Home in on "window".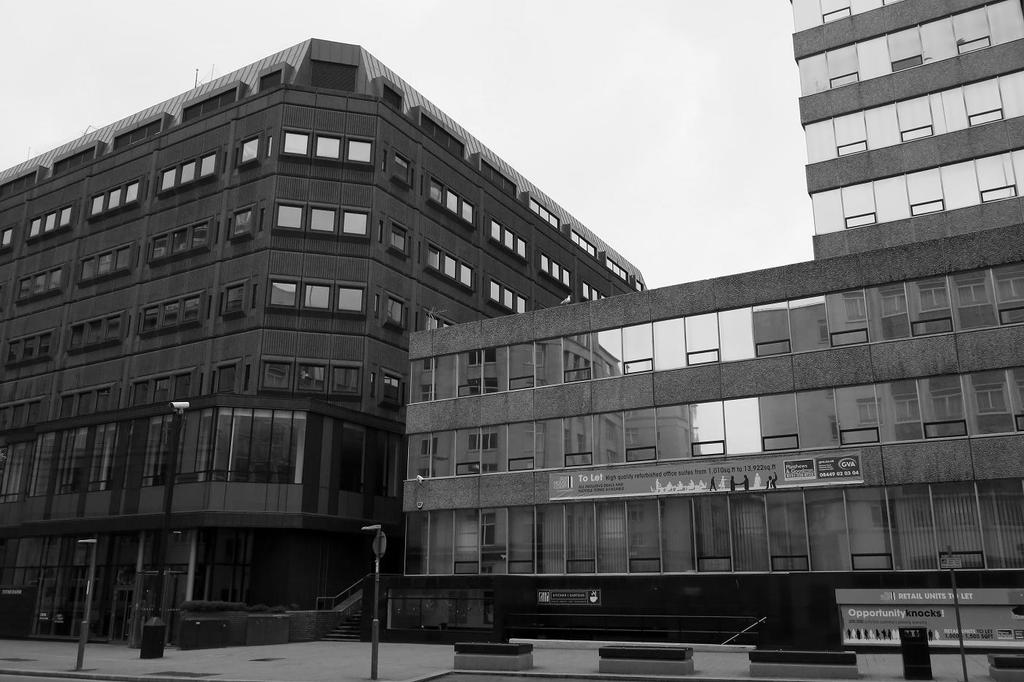
Homed in at (x1=451, y1=132, x2=468, y2=164).
